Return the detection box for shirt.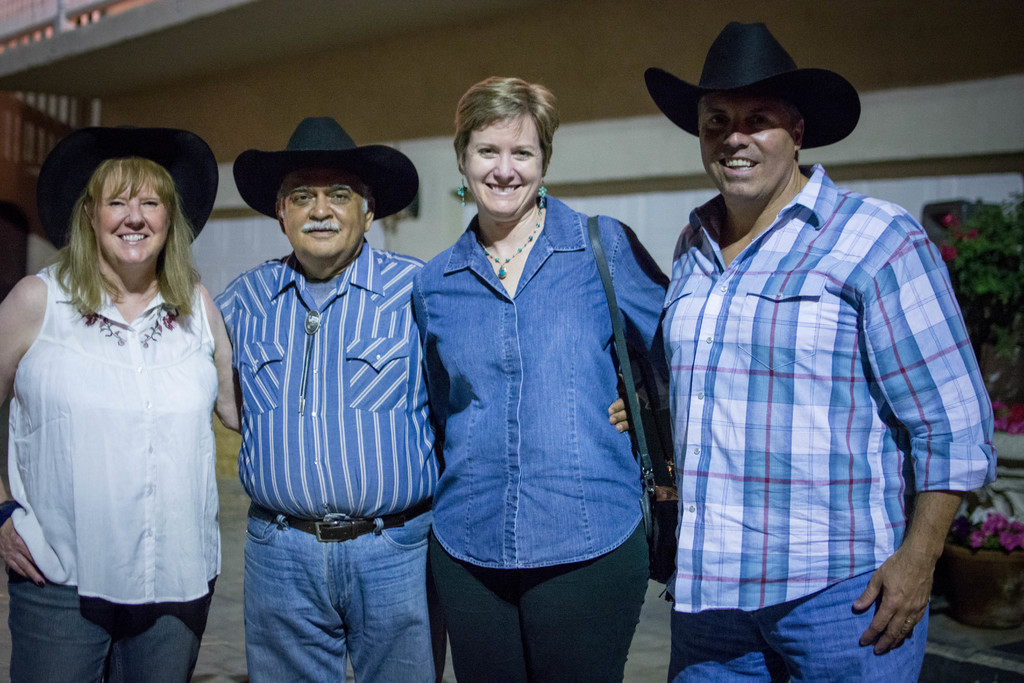
detection(657, 161, 995, 612).
